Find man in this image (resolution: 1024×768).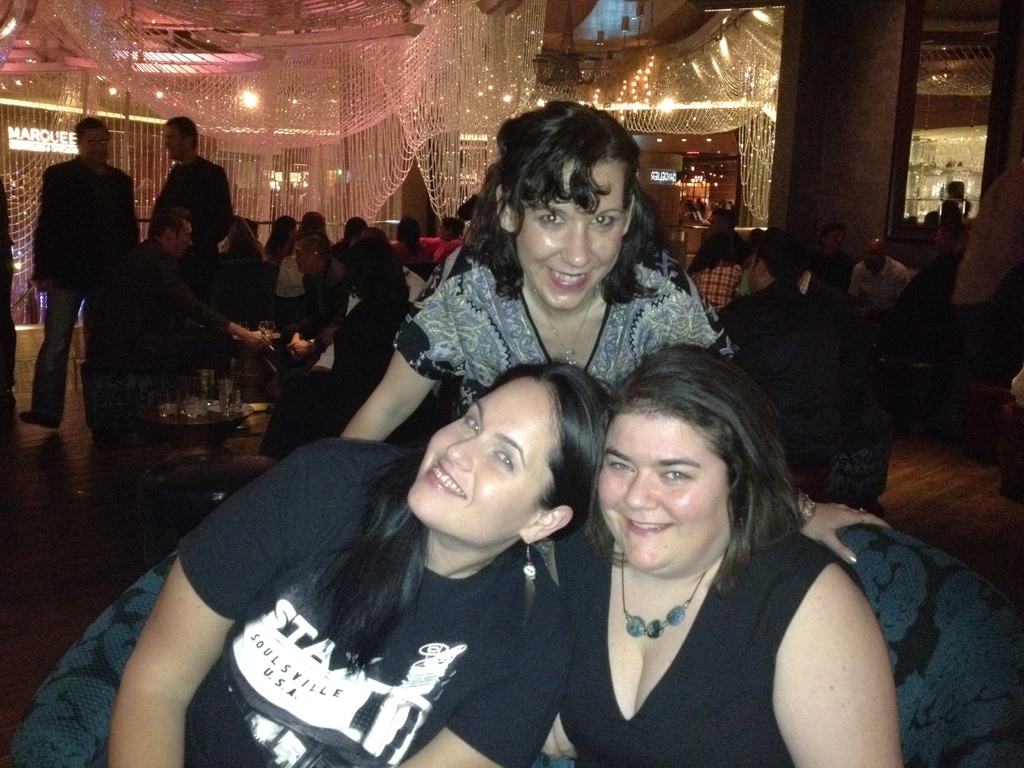
<region>90, 207, 268, 435</region>.
